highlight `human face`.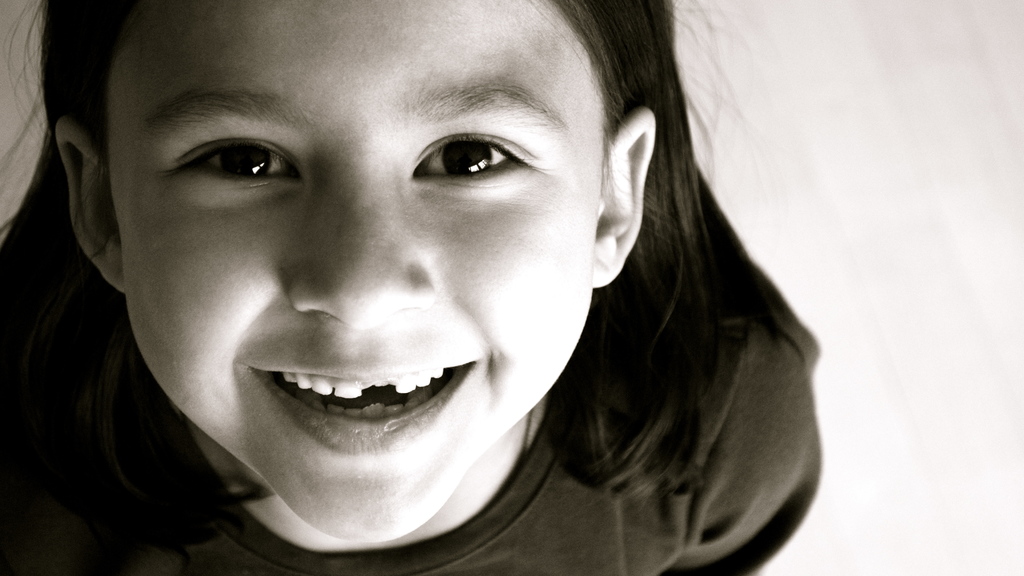
Highlighted region: 112/0/613/541.
